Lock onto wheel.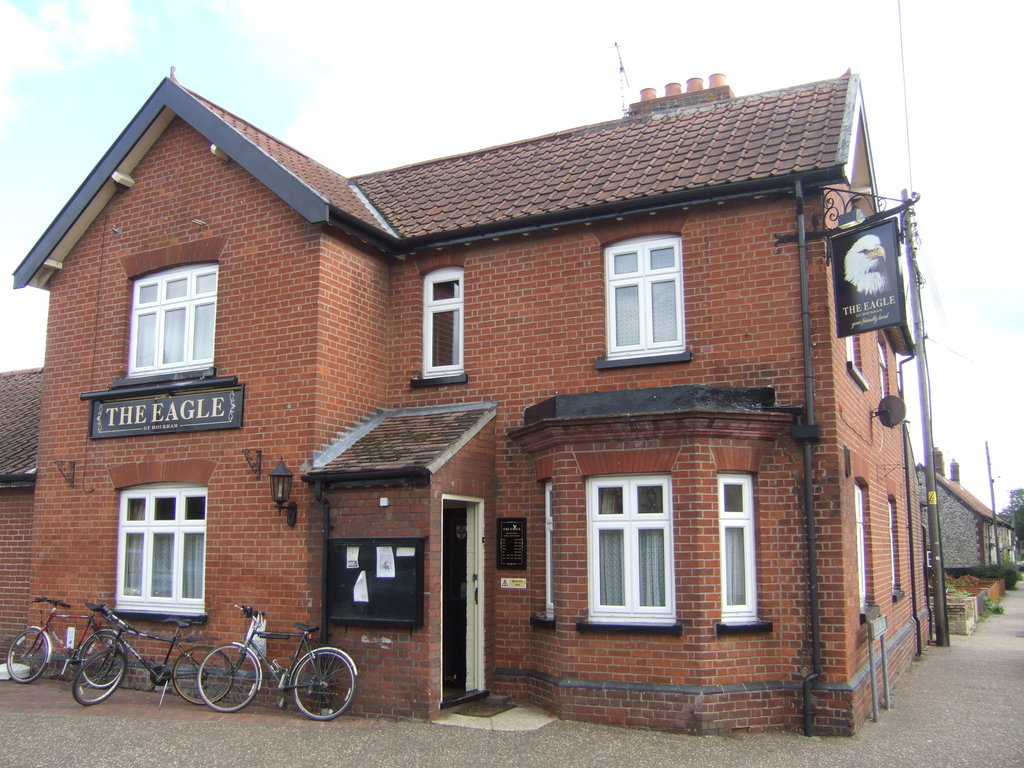
Locked: 80:633:123:685.
